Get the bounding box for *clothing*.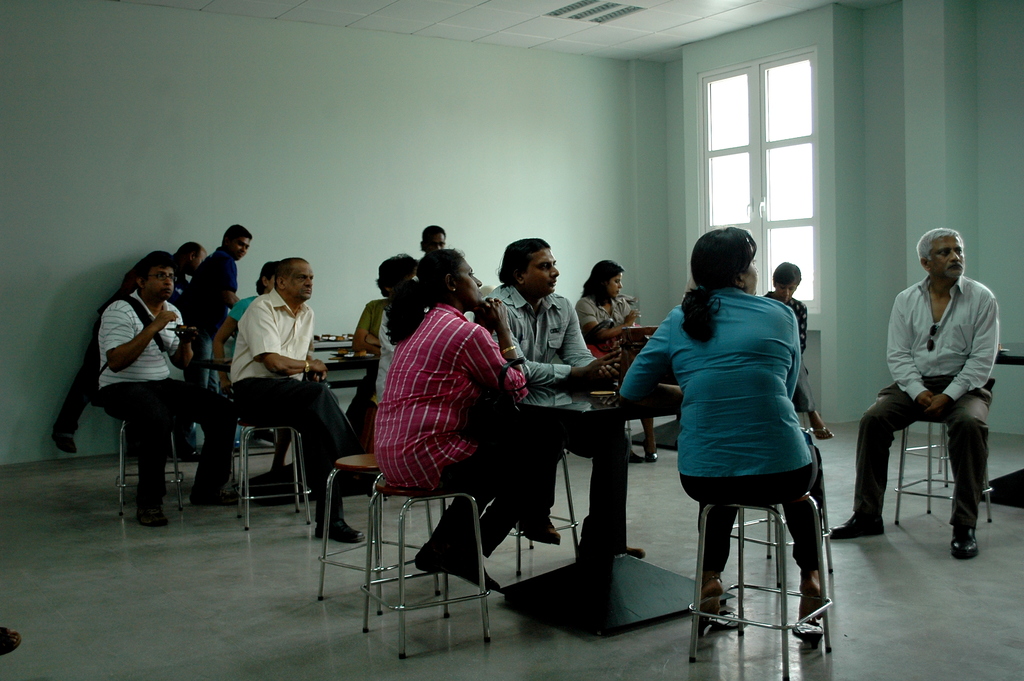
select_region(568, 288, 653, 397).
